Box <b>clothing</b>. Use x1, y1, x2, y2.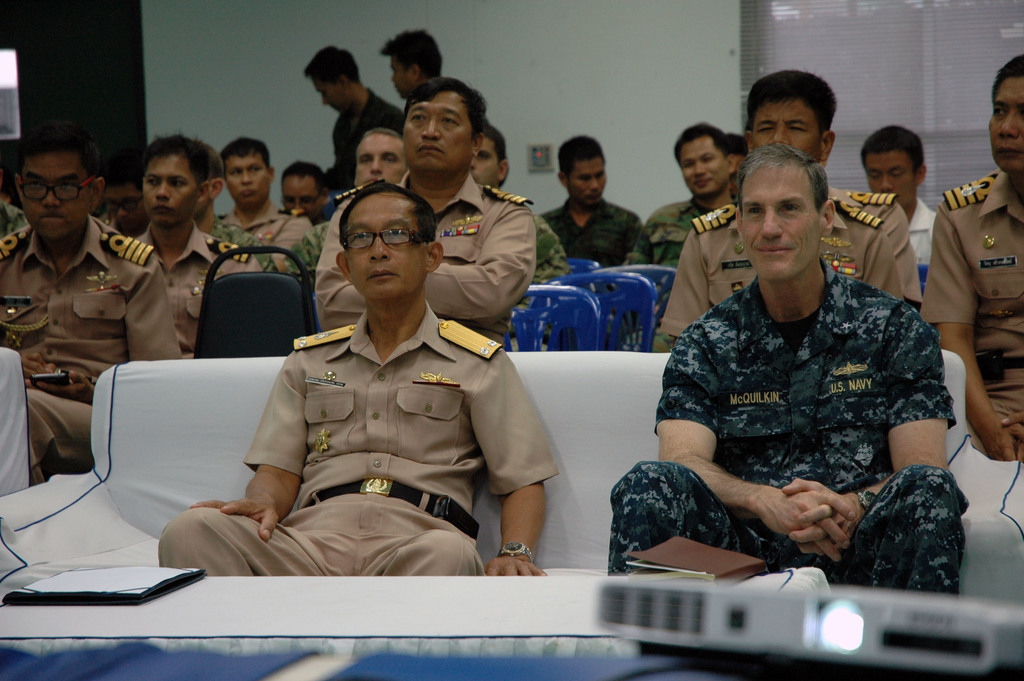
204, 201, 308, 284.
